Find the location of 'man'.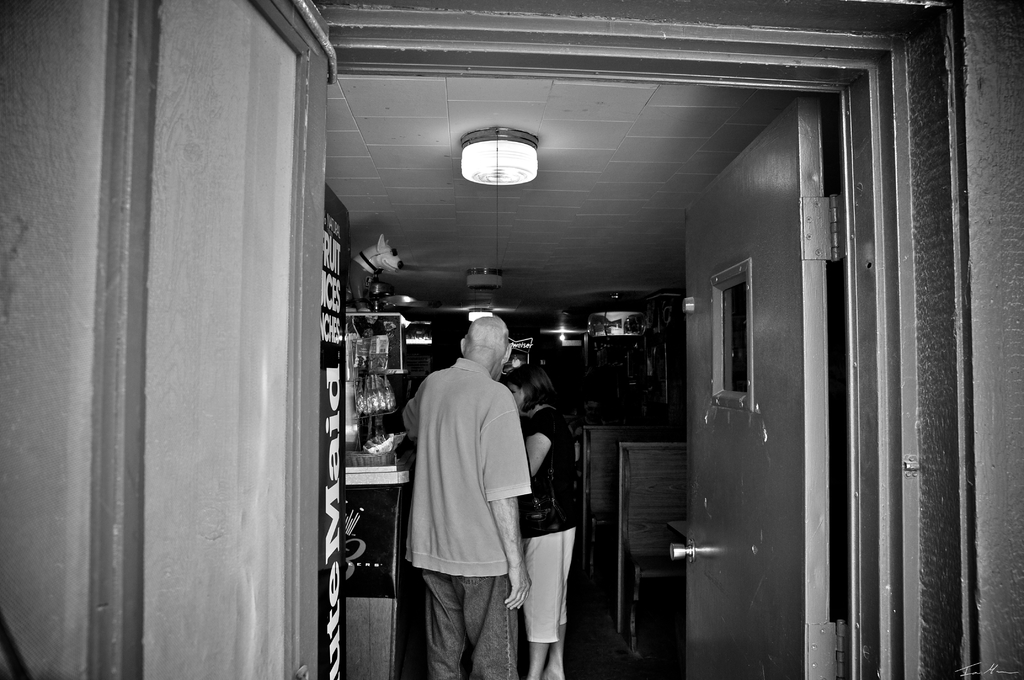
Location: 401 312 531 679.
